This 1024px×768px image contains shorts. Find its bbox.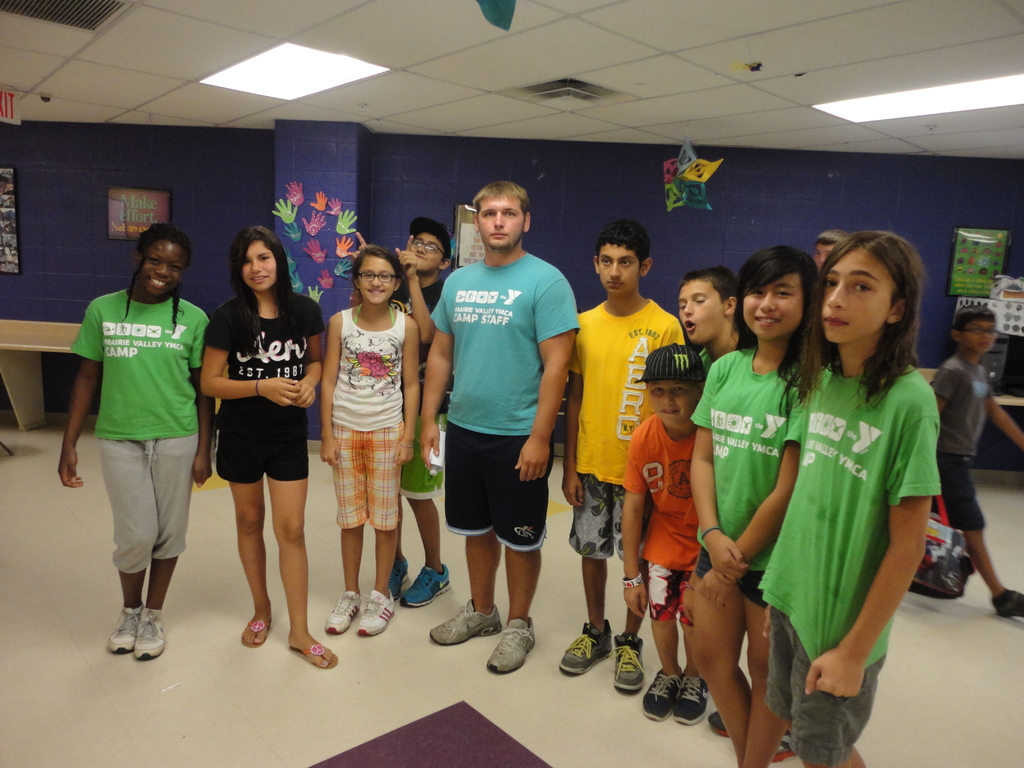
(x1=694, y1=553, x2=767, y2=610).
